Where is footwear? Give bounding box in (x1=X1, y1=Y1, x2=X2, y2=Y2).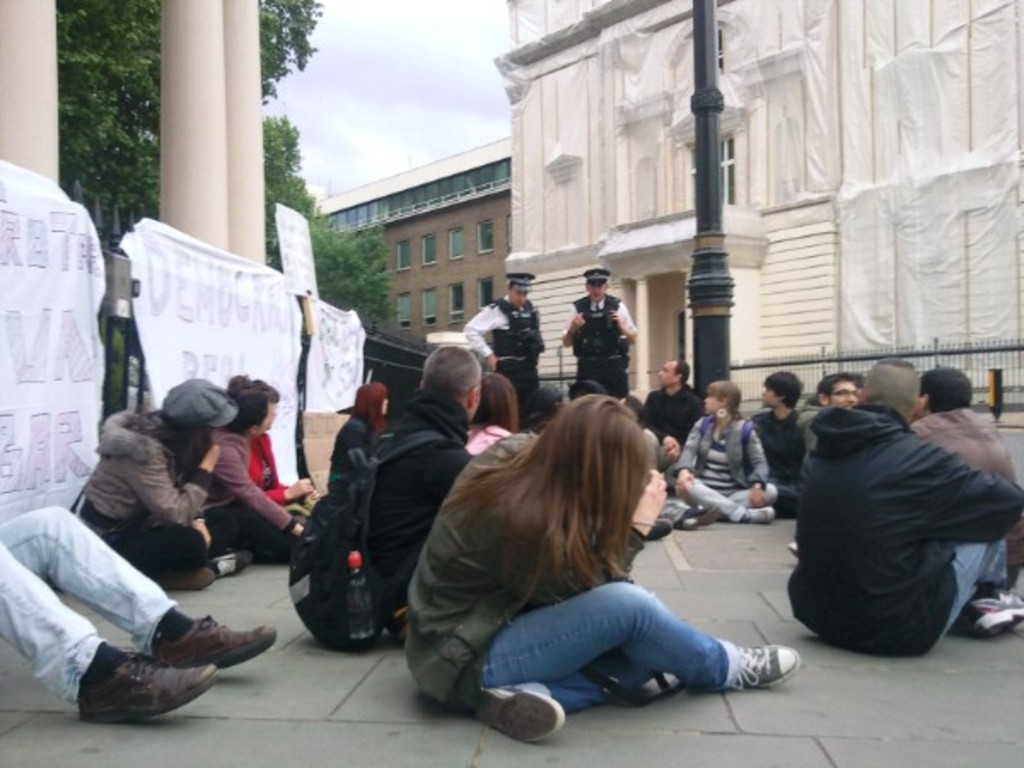
(x1=150, y1=611, x2=278, y2=684).
